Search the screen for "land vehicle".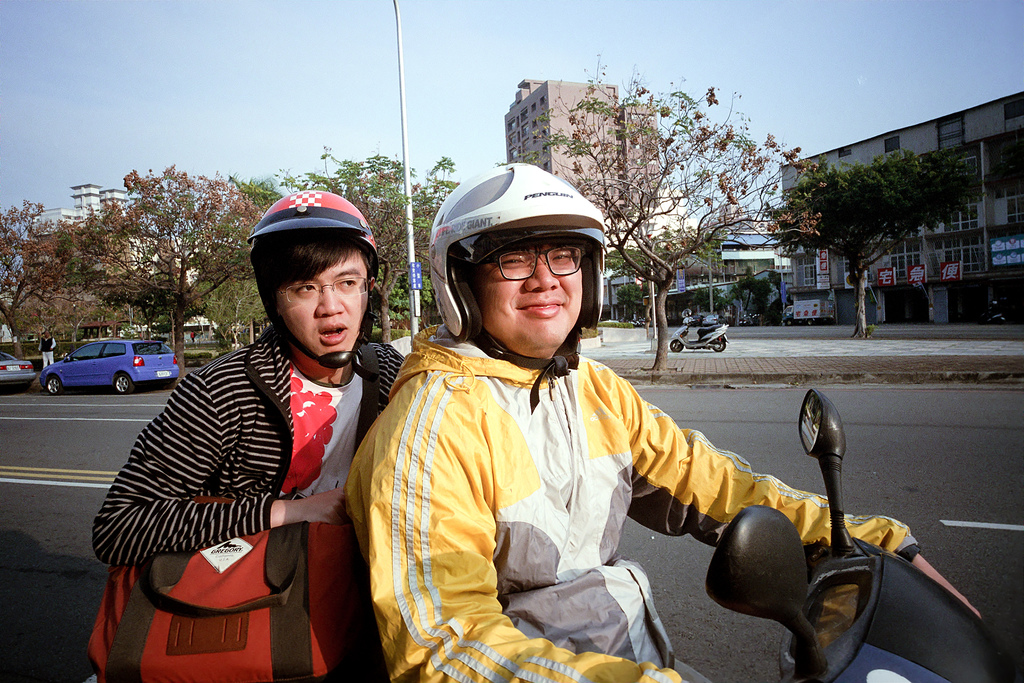
Found at [x1=668, y1=307, x2=729, y2=353].
